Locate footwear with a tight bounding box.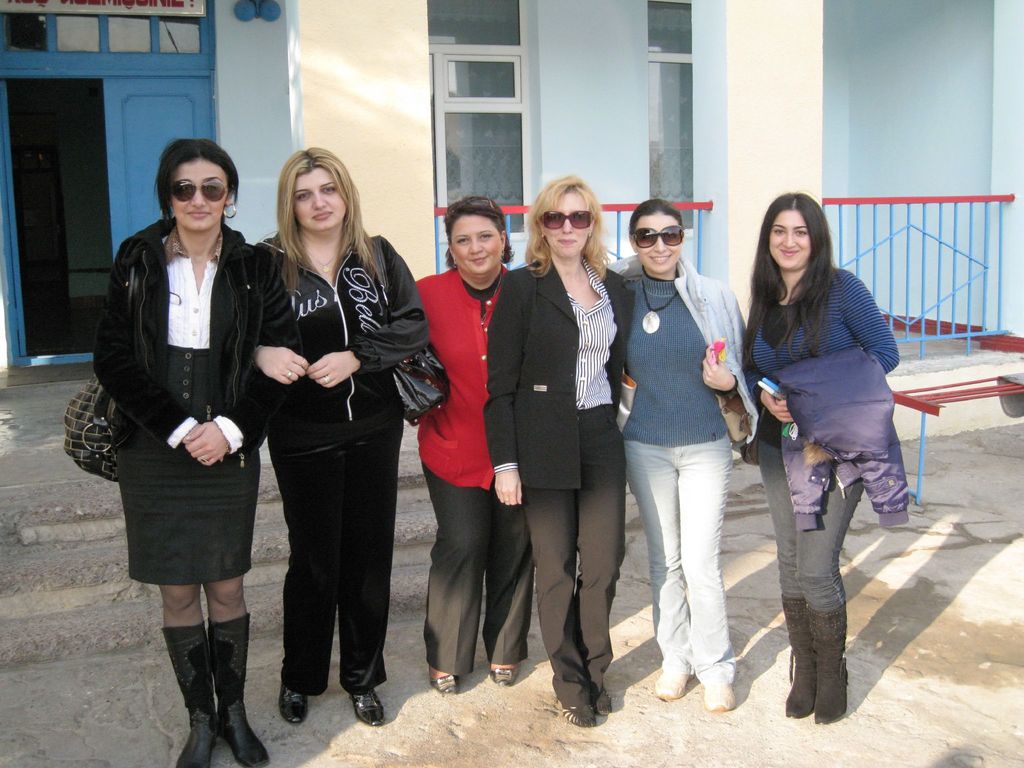
bbox=(484, 662, 525, 688).
